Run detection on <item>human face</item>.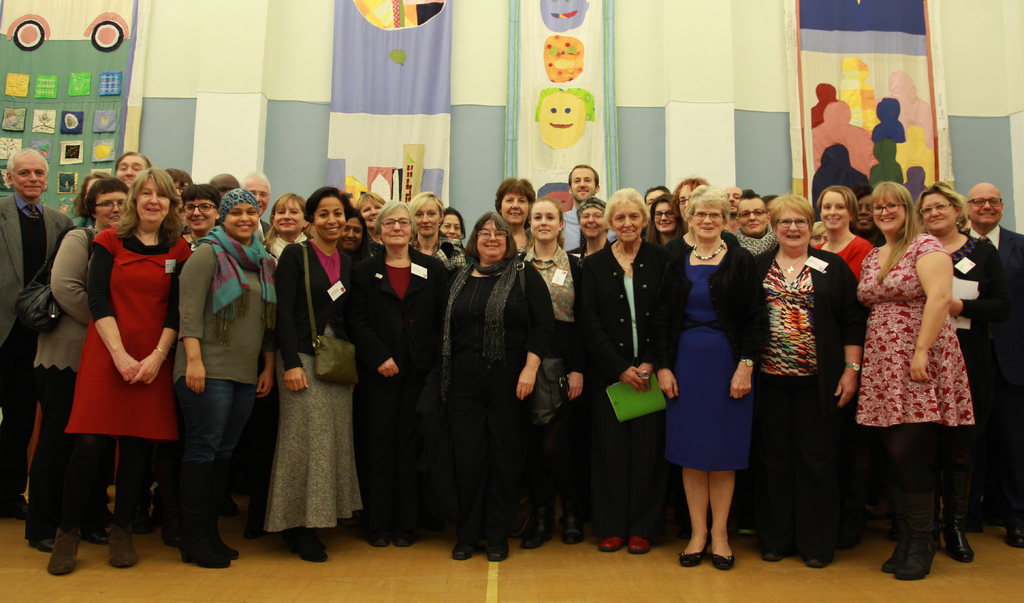
Result: {"left": 357, "top": 204, "right": 381, "bottom": 236}.
